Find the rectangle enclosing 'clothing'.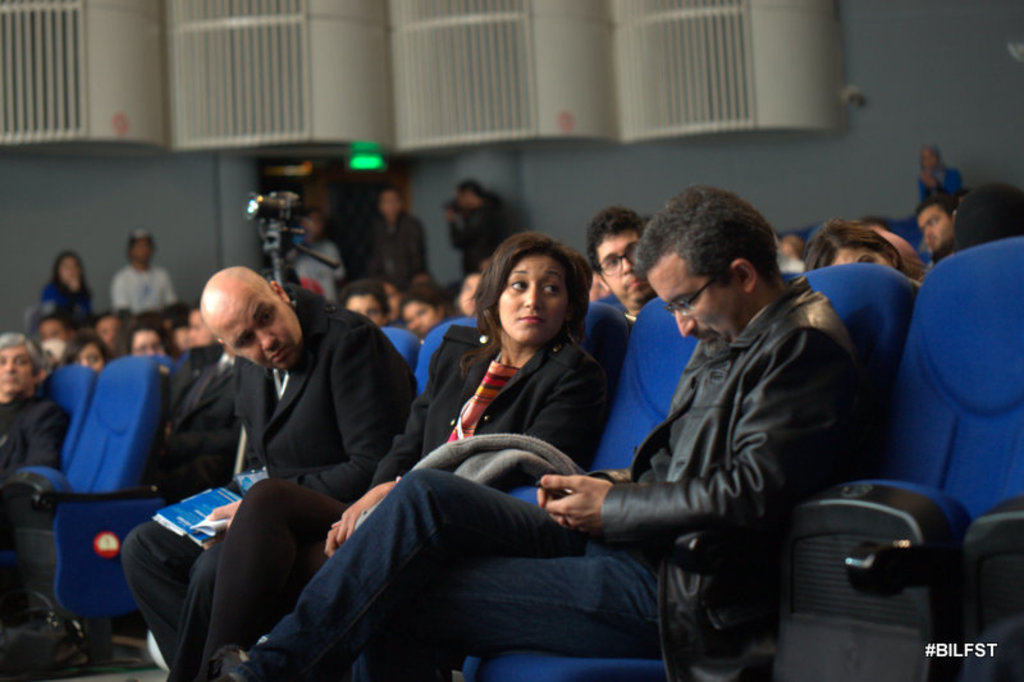
(115,262,177,316).
